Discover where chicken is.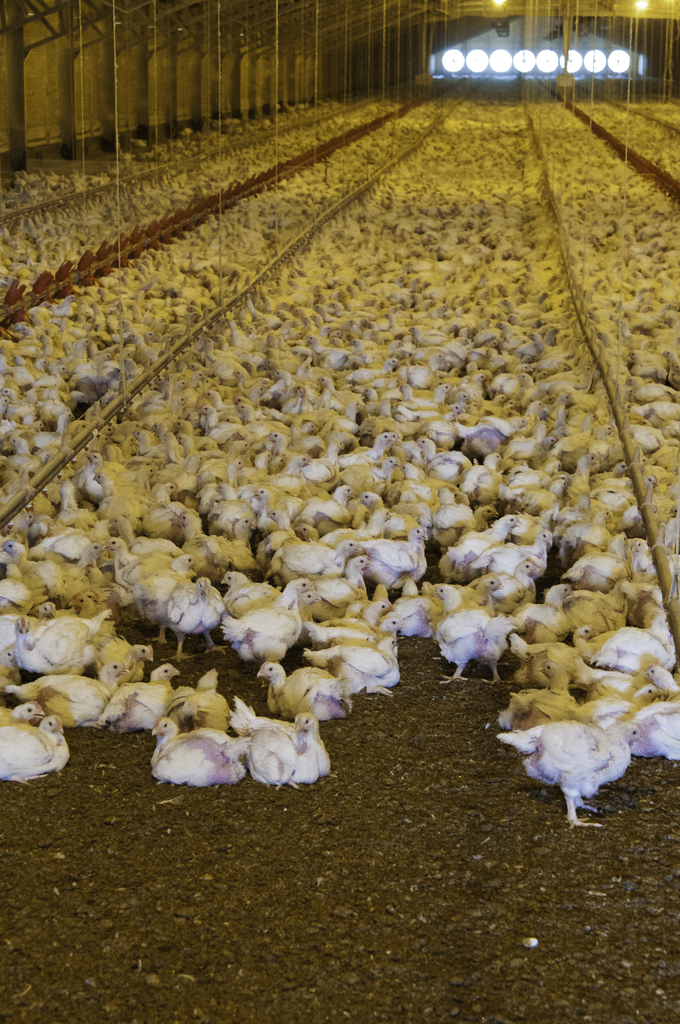
Discovered at <bbox>490, 702, 644, 838</bbox>.
